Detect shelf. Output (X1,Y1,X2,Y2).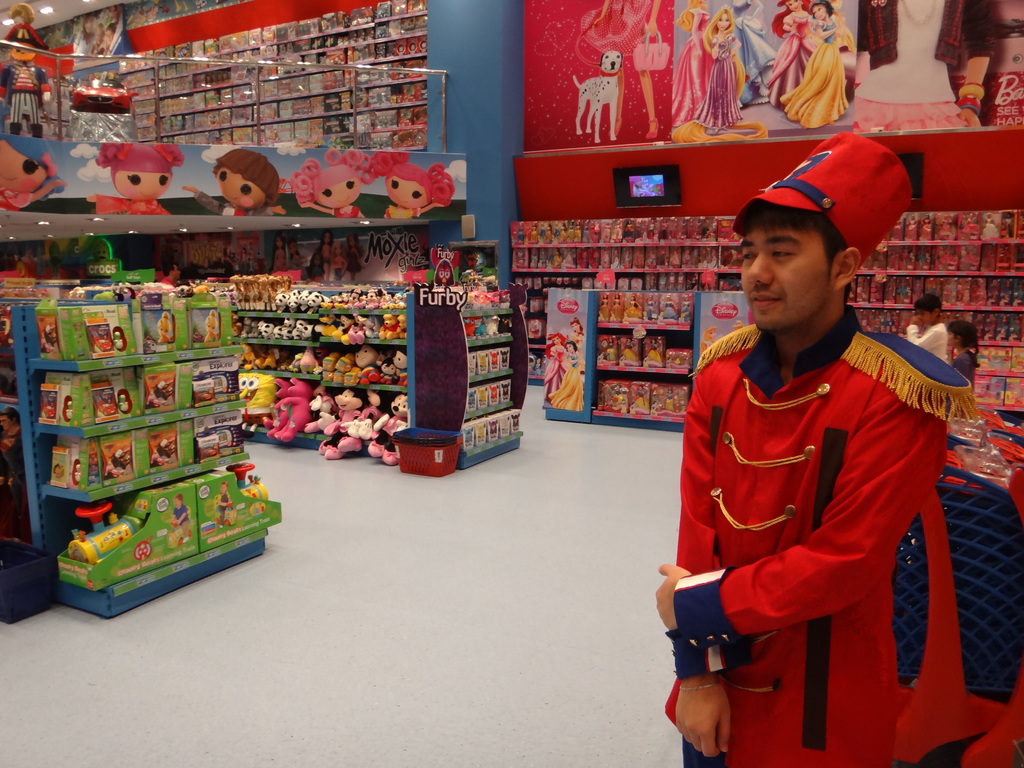
(504,213,740,244).
